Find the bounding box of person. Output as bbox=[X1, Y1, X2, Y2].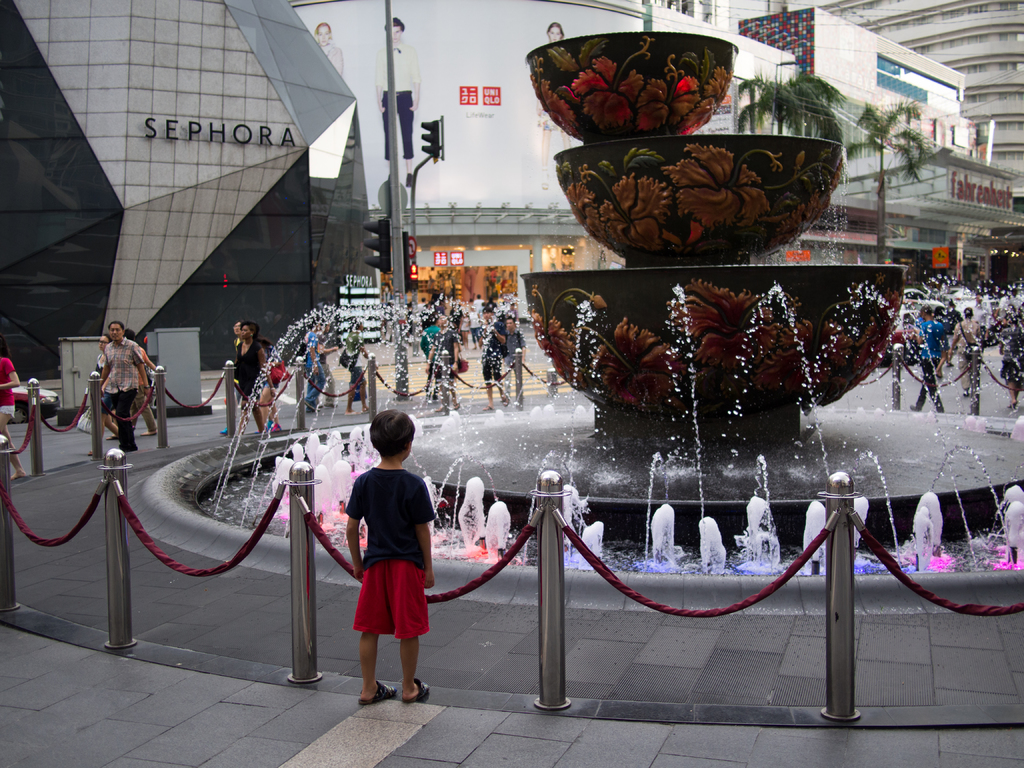
bbox=[482, 328, 503, 412].
